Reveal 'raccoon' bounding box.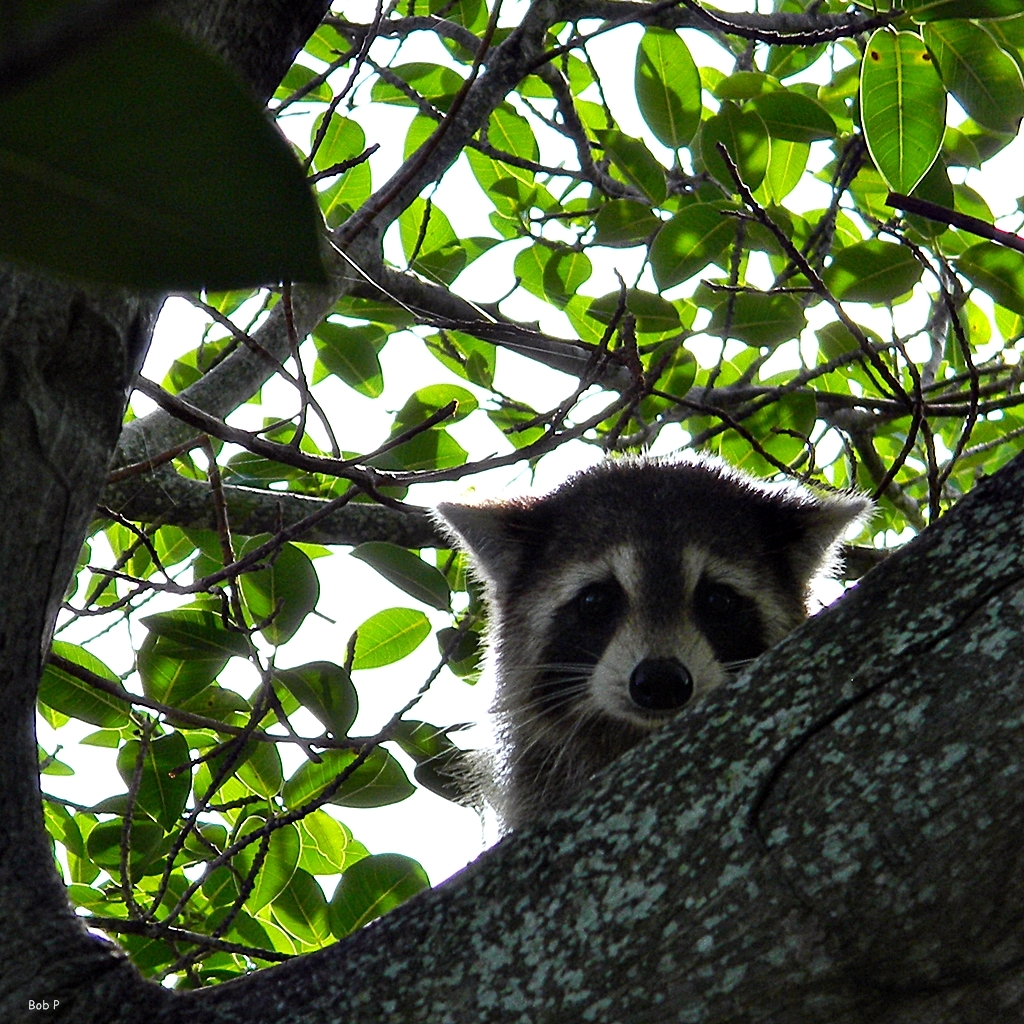
Revealed: <region>410, 447, 884, 845</region>.
